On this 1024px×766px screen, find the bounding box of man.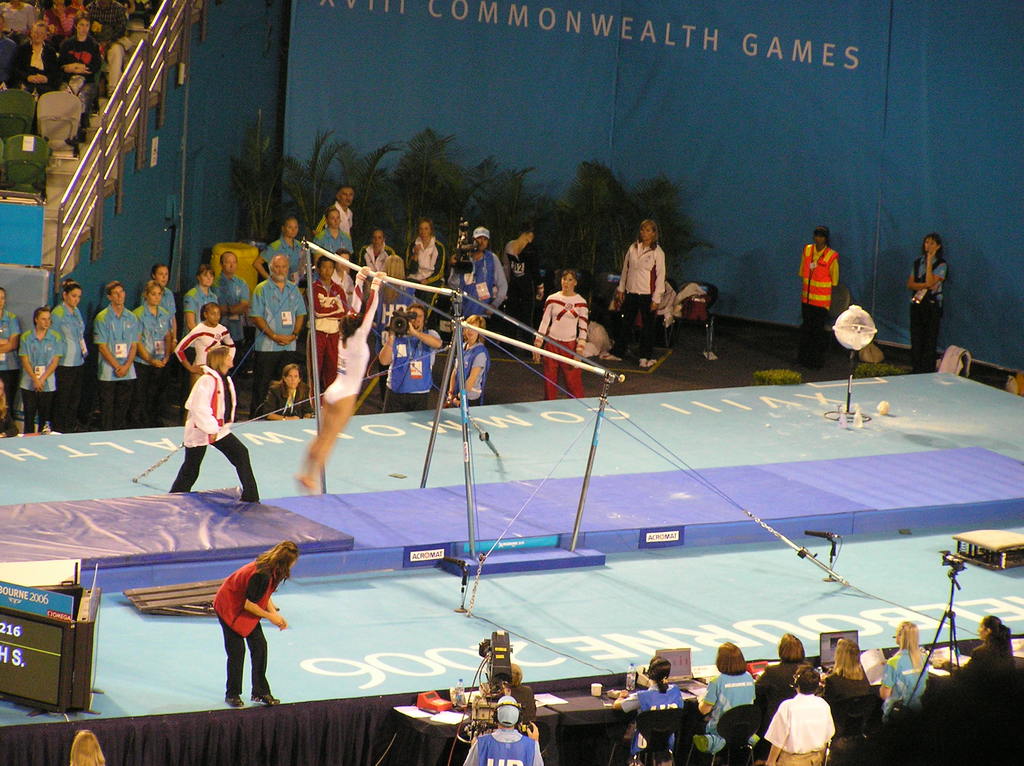
Bounding box: region(437, 226, 504, 334).
